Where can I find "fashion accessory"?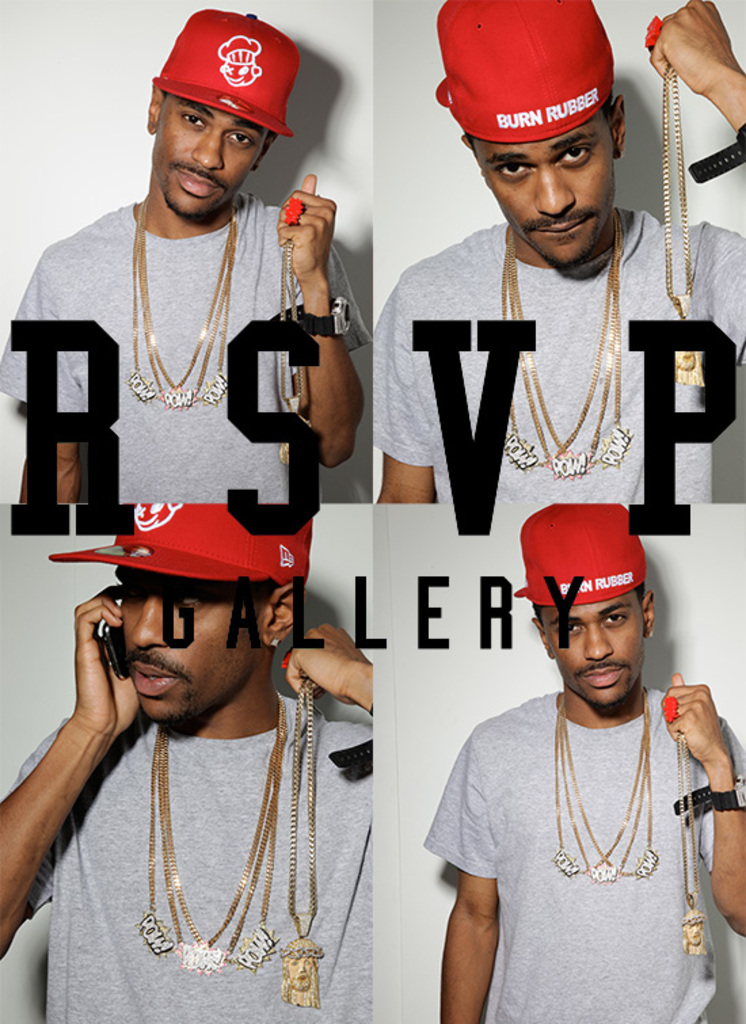
You can find it at left=301, top=294, right=351, bottom=331.
